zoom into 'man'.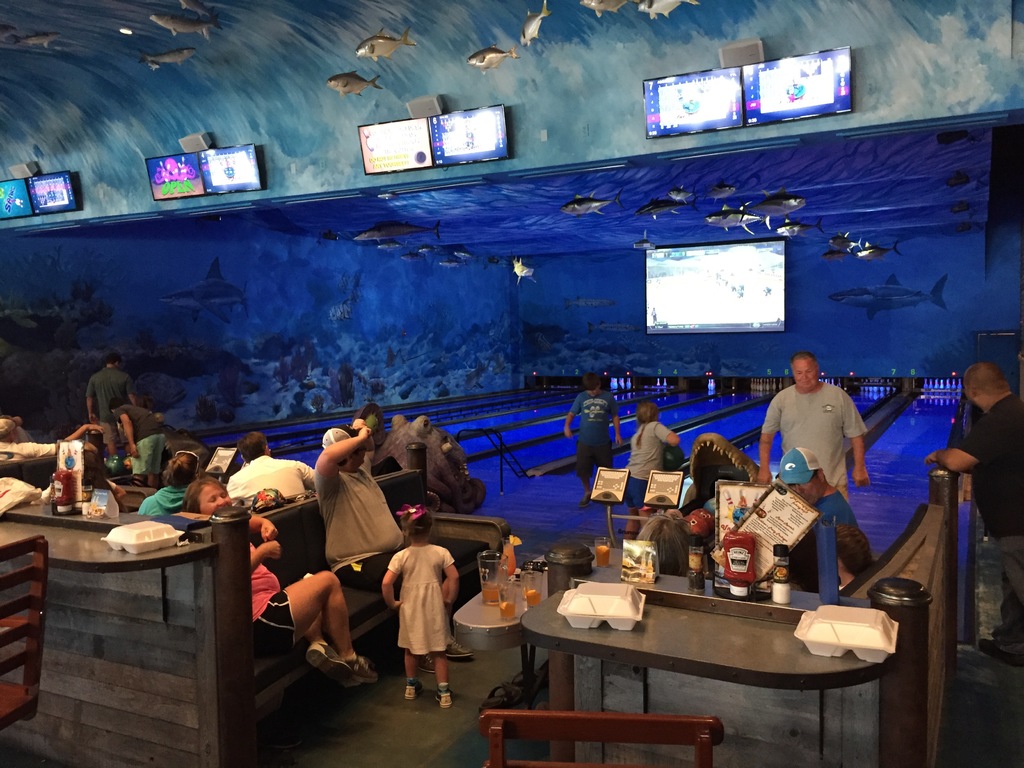
Zoom target: locate(923, 362, 1023, 671).
